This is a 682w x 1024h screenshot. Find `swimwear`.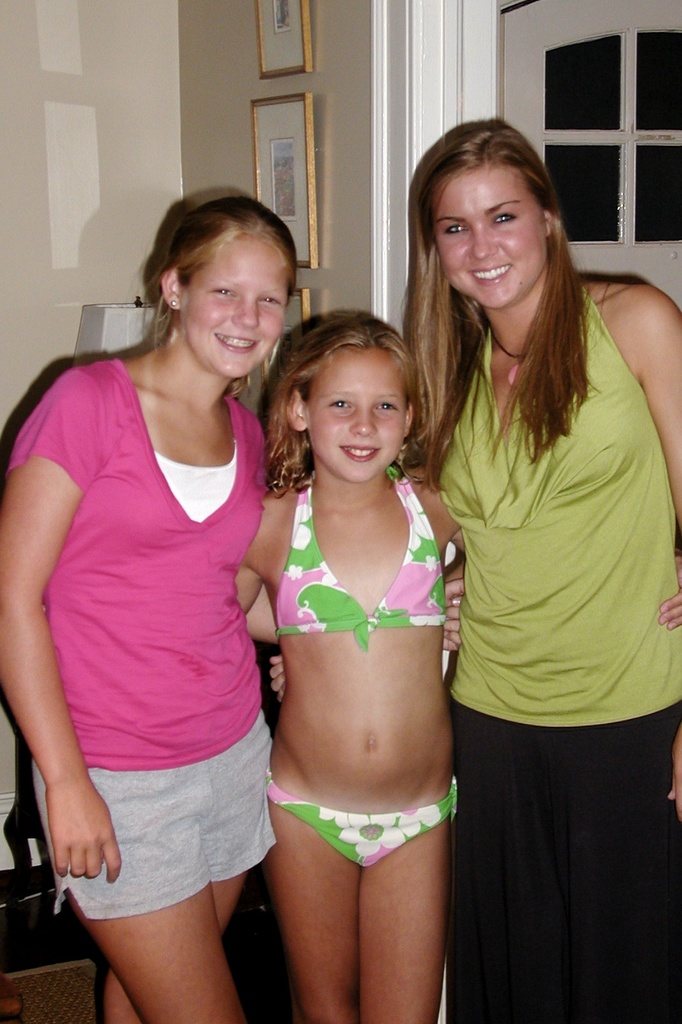
Bounding box: bbox=[263, 776, 458, 868].
